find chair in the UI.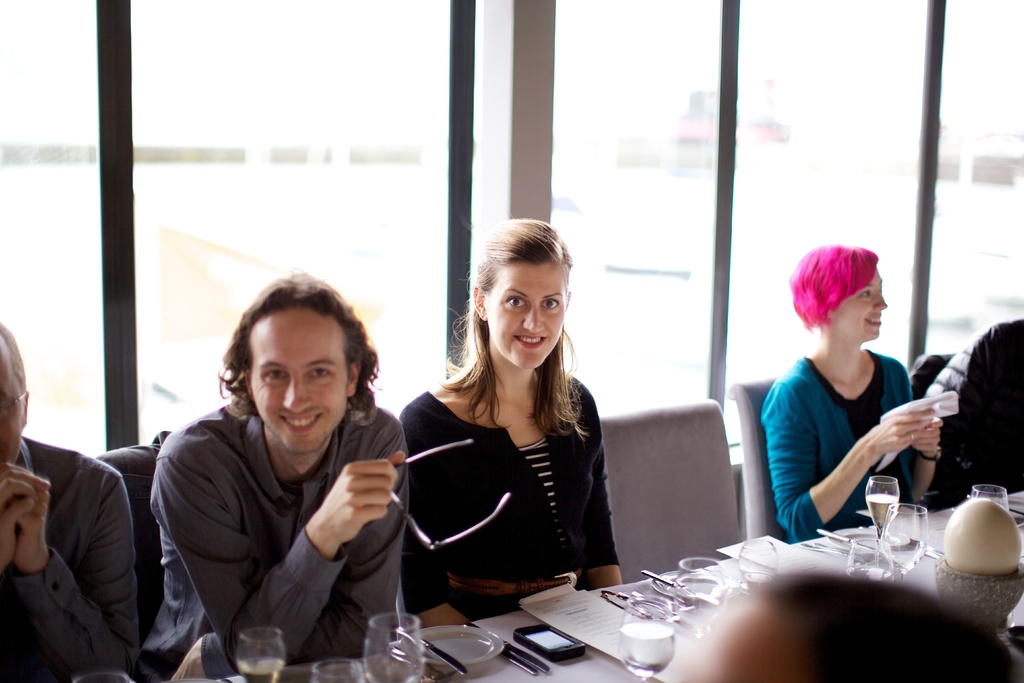
UI element at locate(727, 374, 785, 543).
